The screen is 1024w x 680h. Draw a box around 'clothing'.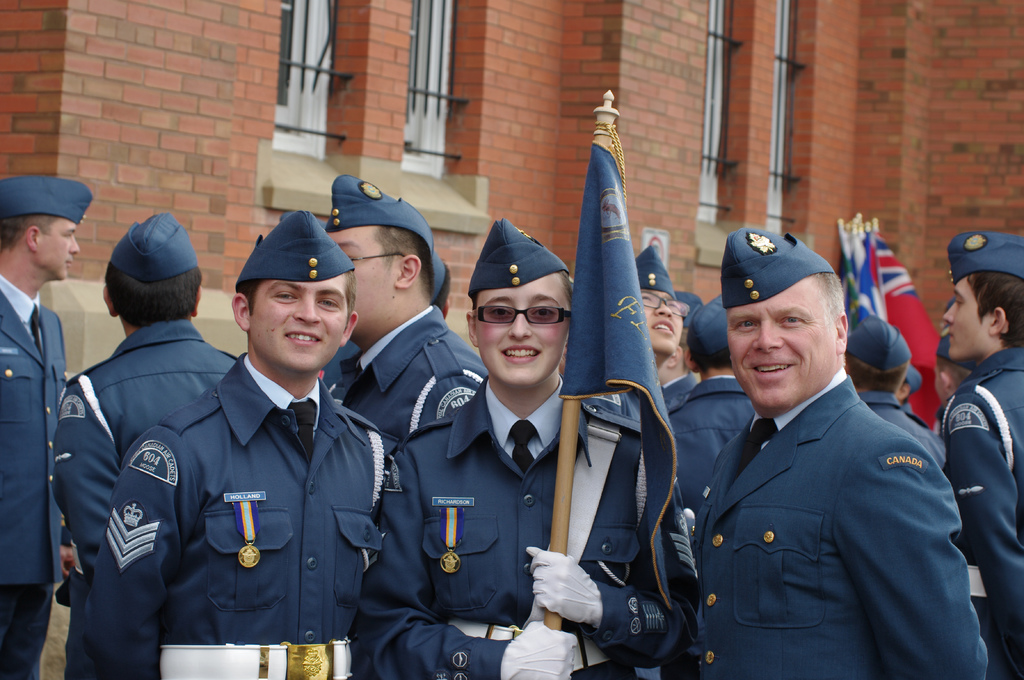
BBox(946, 230, 1023, 288).
